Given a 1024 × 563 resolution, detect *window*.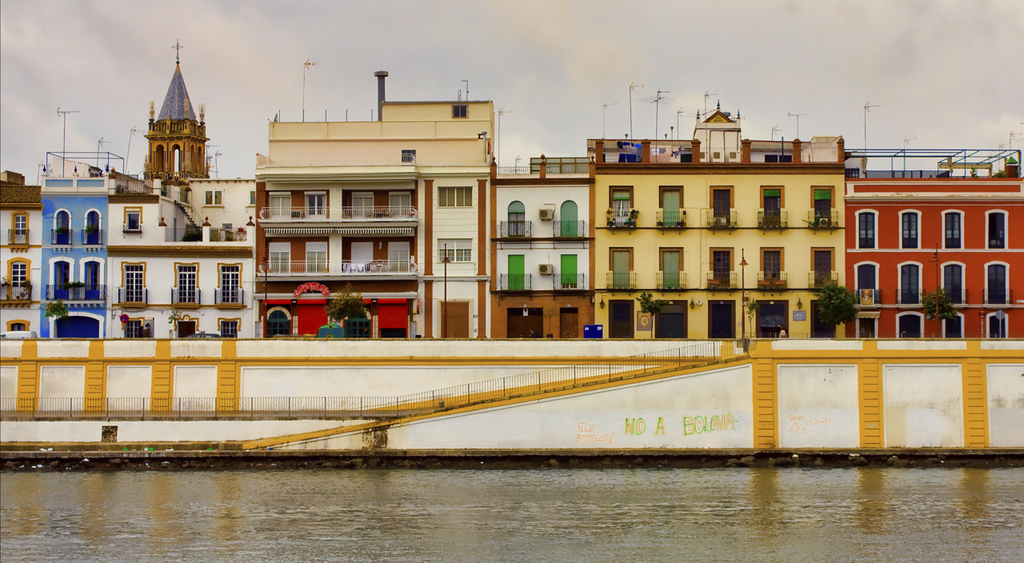
(left=610, top=185, right=637, bottom=226).
